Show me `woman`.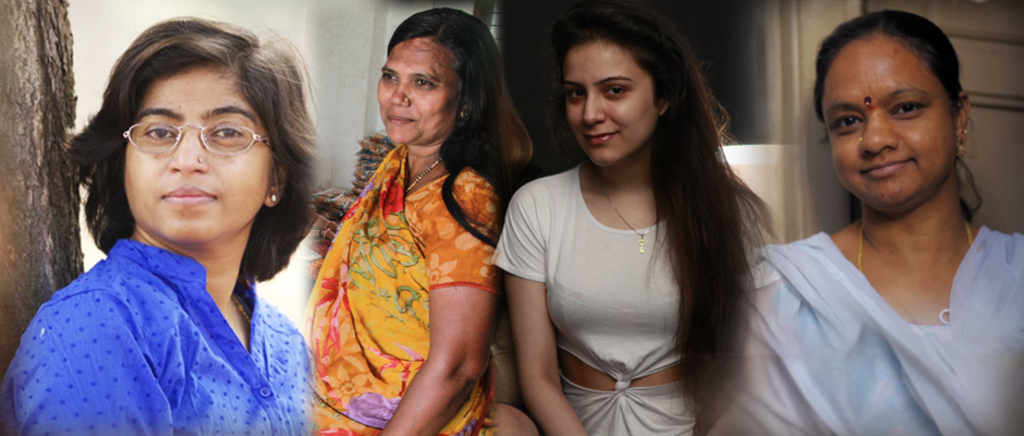
`woman` is here: (489,5,781,435).
